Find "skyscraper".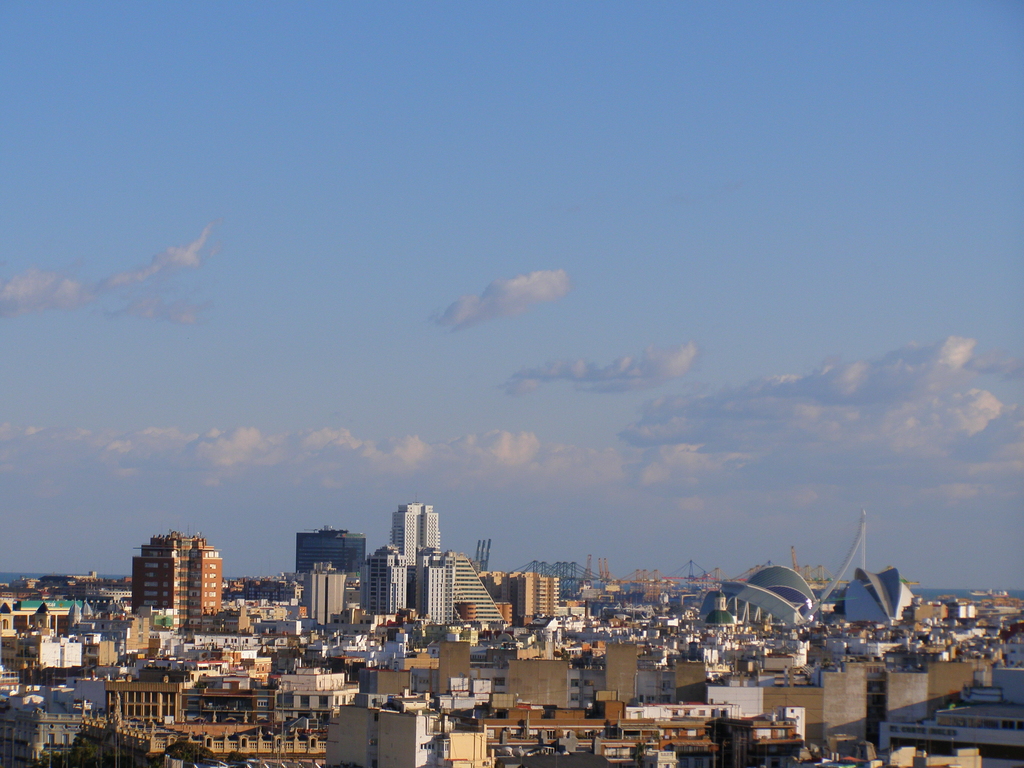
l=109, t=532, r=225, b=638.
